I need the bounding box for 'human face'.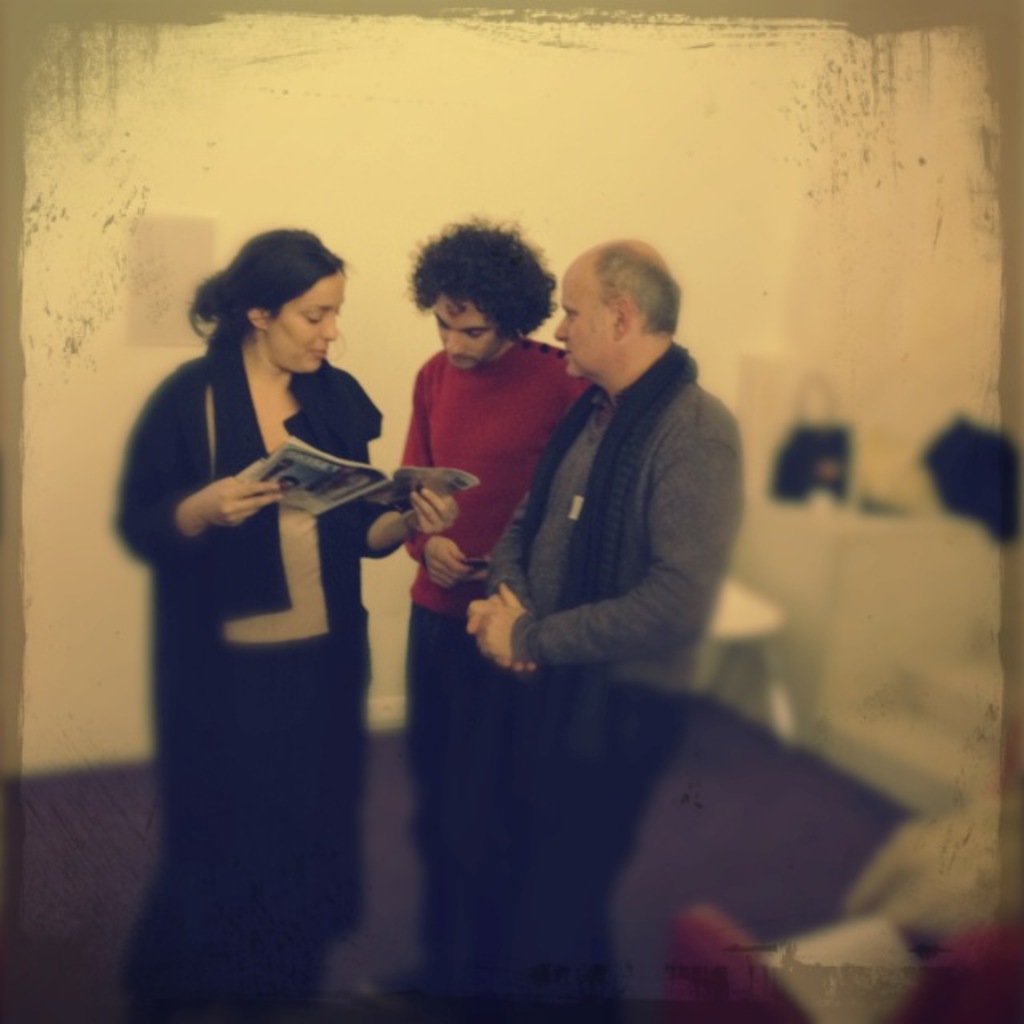
Here it is: left=554, top=262, right=616, bottom=373.
